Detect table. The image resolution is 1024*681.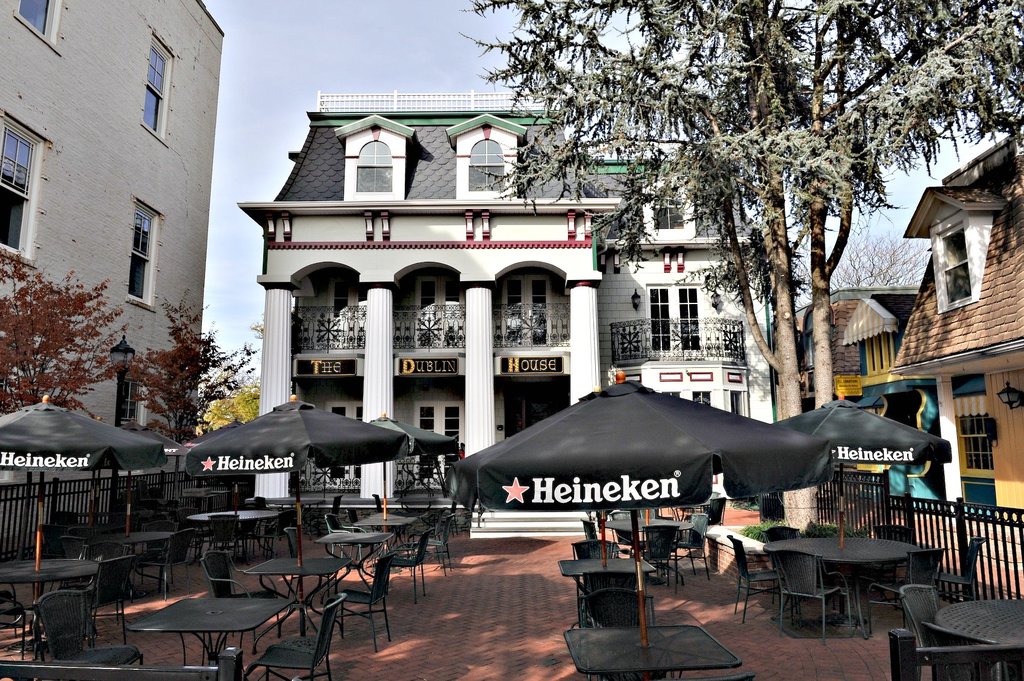
pyautogui.locateOnScreen(245, 557, 355, 654).
